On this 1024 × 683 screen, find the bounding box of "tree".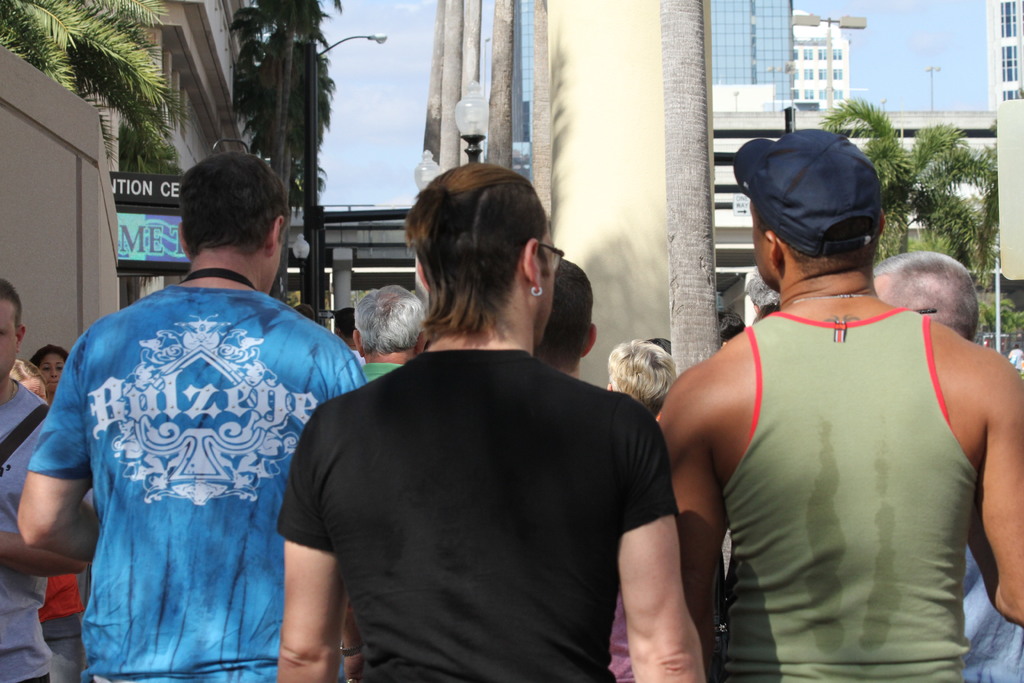
Bounding box: box(236, 0, 344, 299).
